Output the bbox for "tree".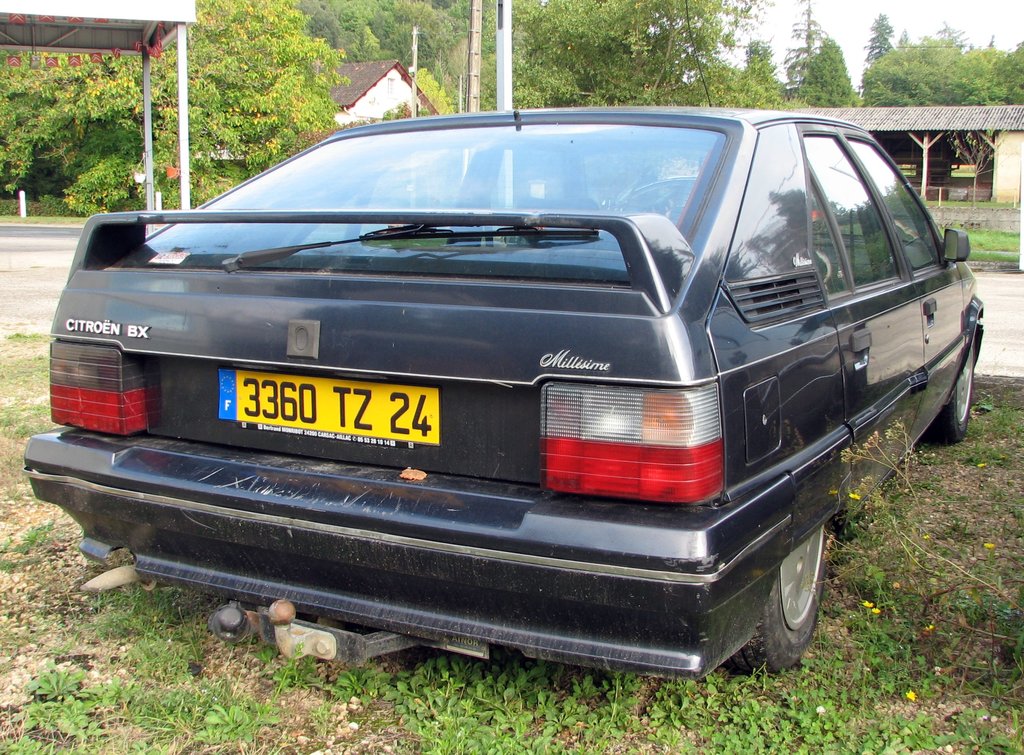
detection(861, 10, 891, 59).
